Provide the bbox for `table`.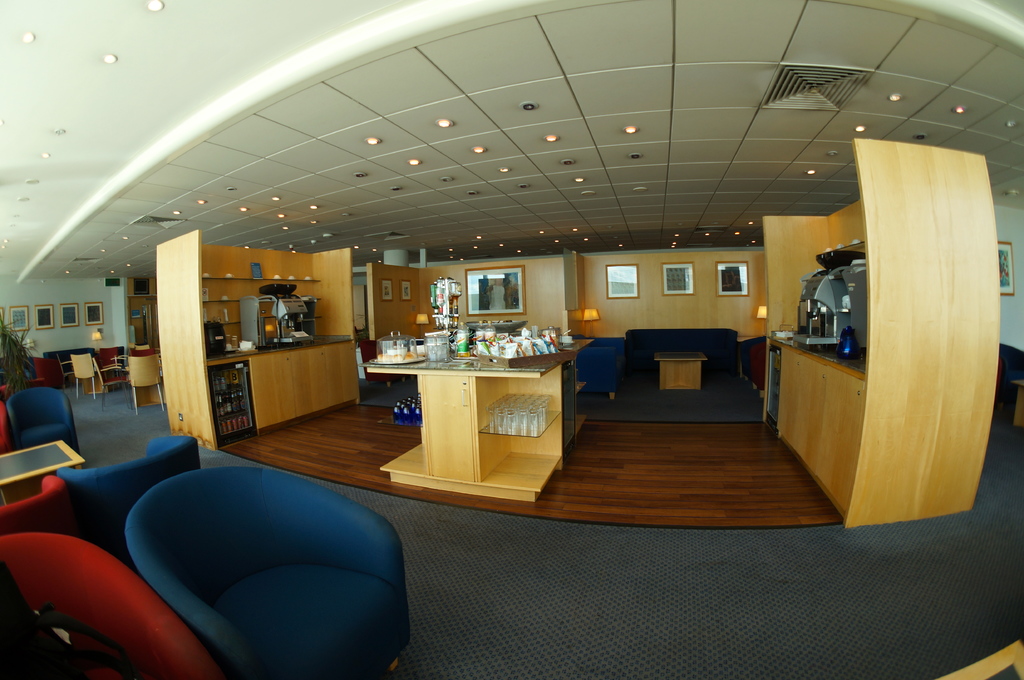
[x1=353, y1=333, x2=626, y2=532].
